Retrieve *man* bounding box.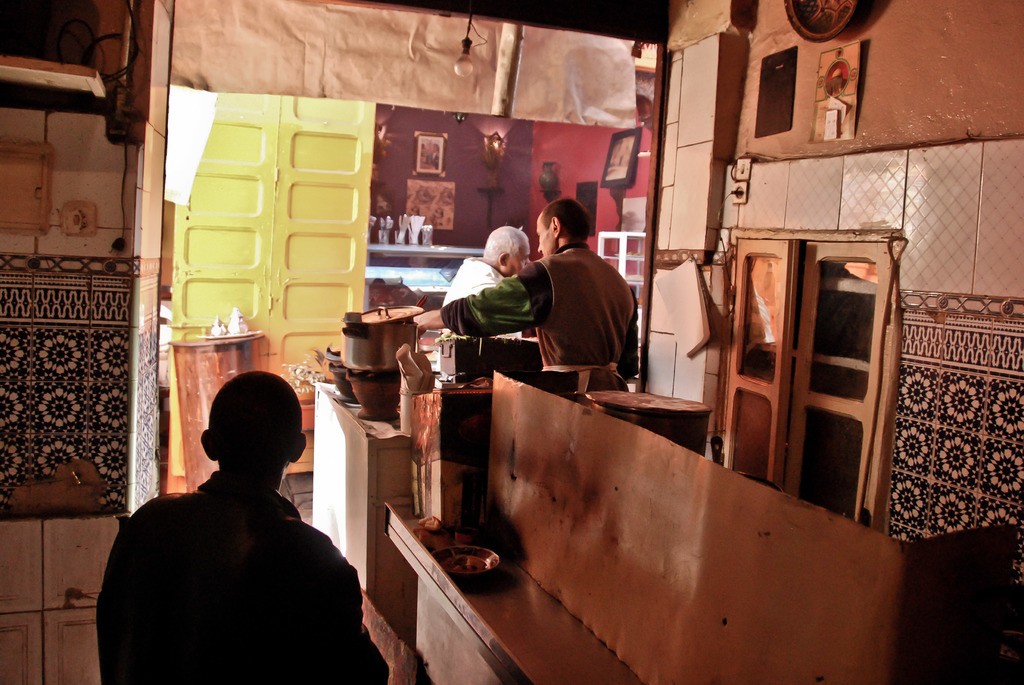
Bounding box: 411,198,646,401.
